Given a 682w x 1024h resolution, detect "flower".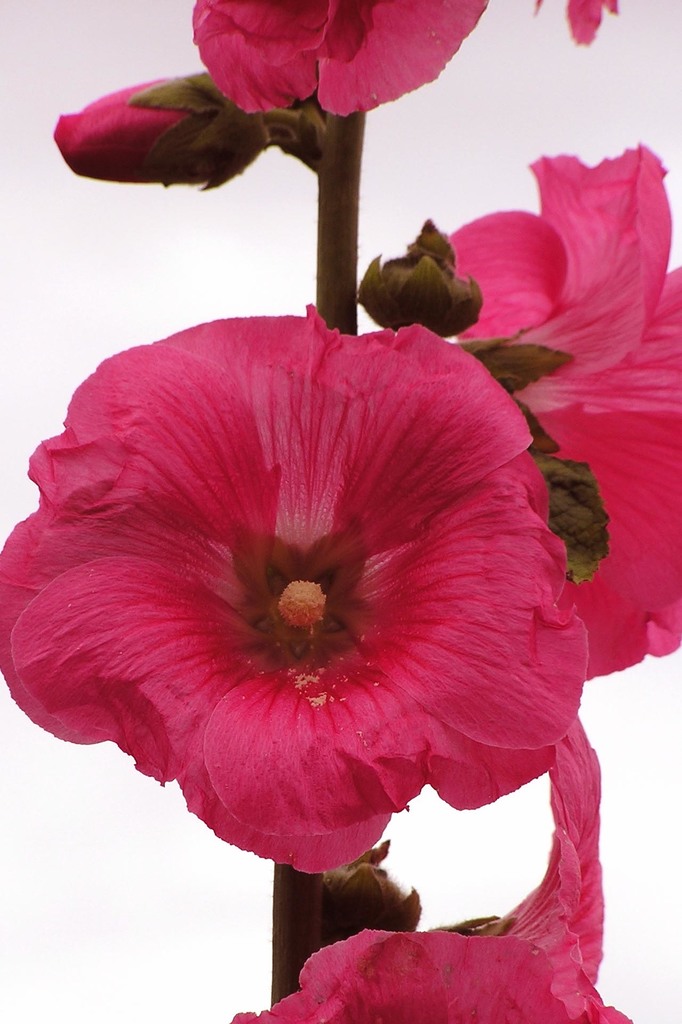
select_region(231, 710, 631, 1023).
